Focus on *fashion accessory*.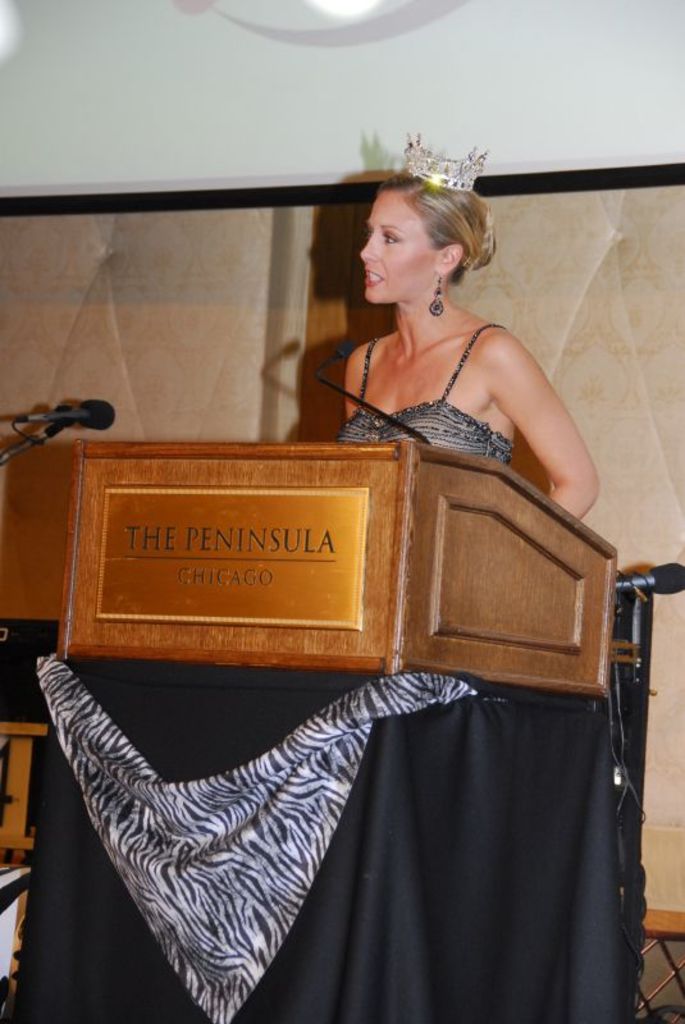
Focused at rect(398, 122, 487, 193).
